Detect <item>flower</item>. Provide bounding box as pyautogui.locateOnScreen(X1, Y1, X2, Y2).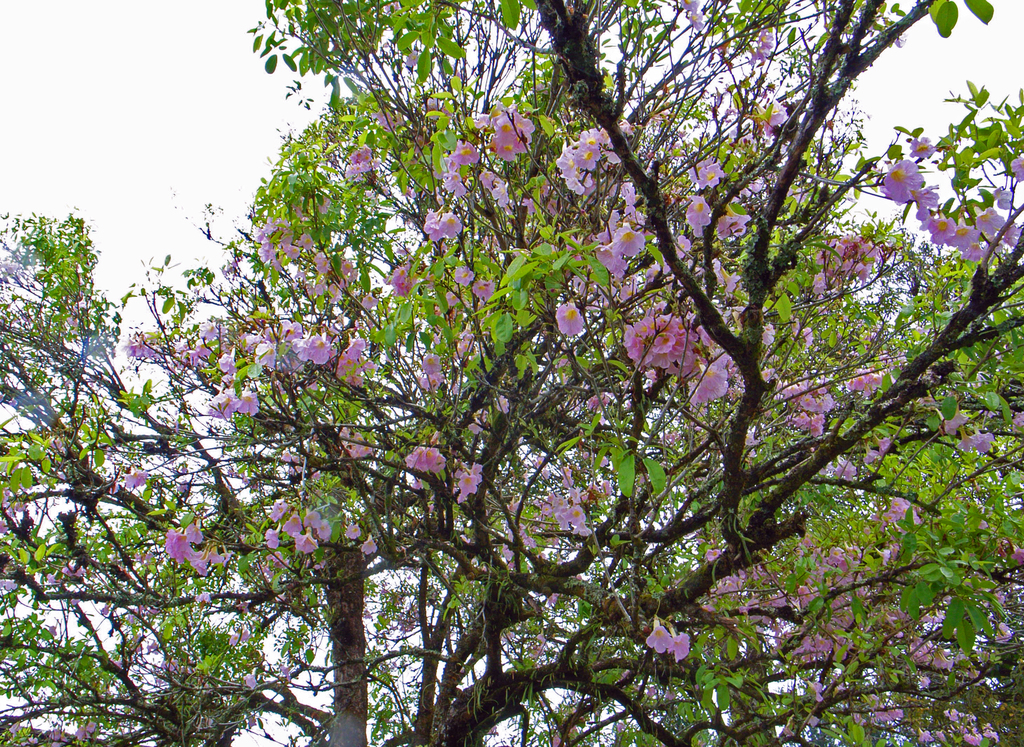
pyautogui.locateOnScreen(1012, 153, 1023, 179).
